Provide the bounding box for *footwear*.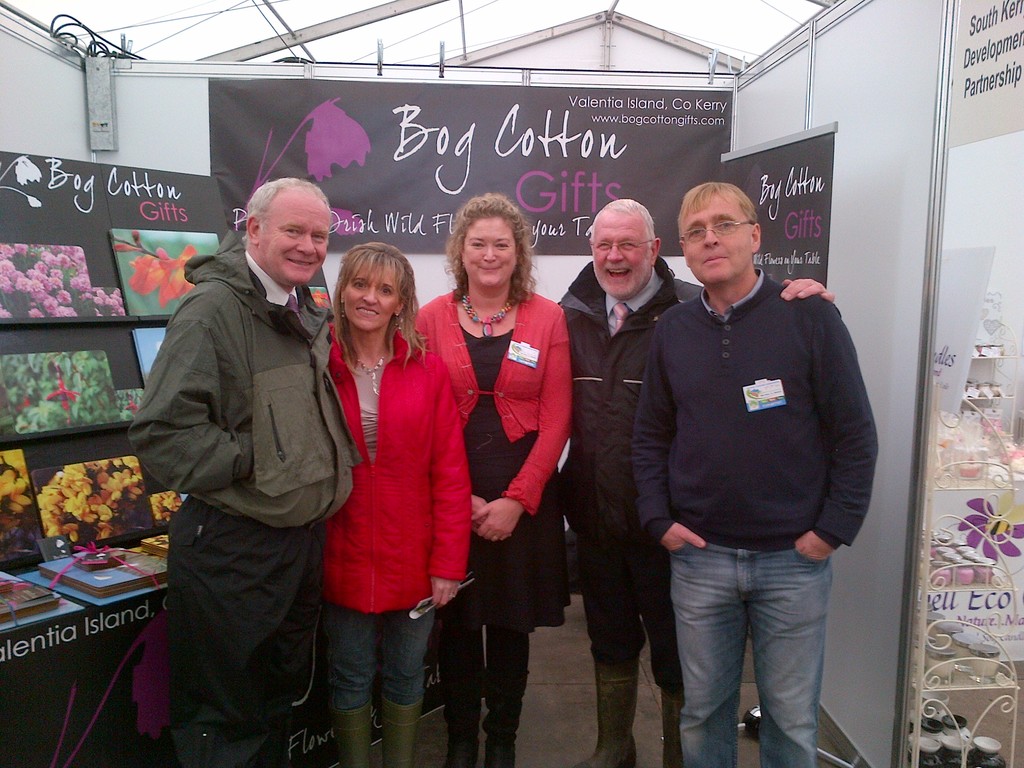
[left=444, top=735, right=486, bottom=767].
